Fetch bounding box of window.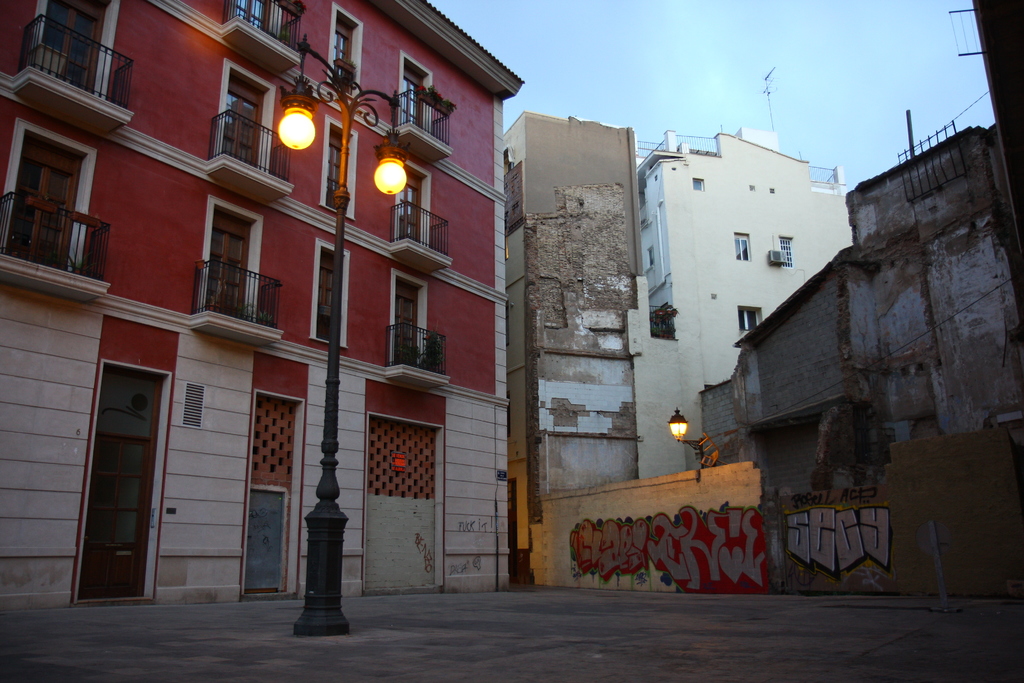
Bbox: <box>735,233,753,262</box>.
